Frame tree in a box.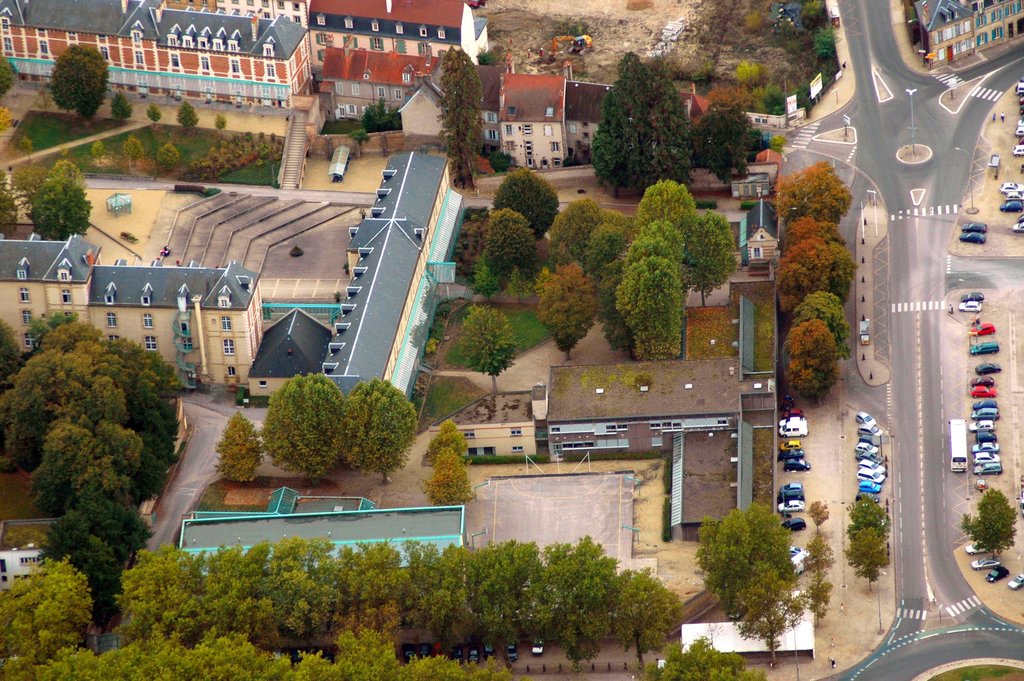
688:106:764:182.
